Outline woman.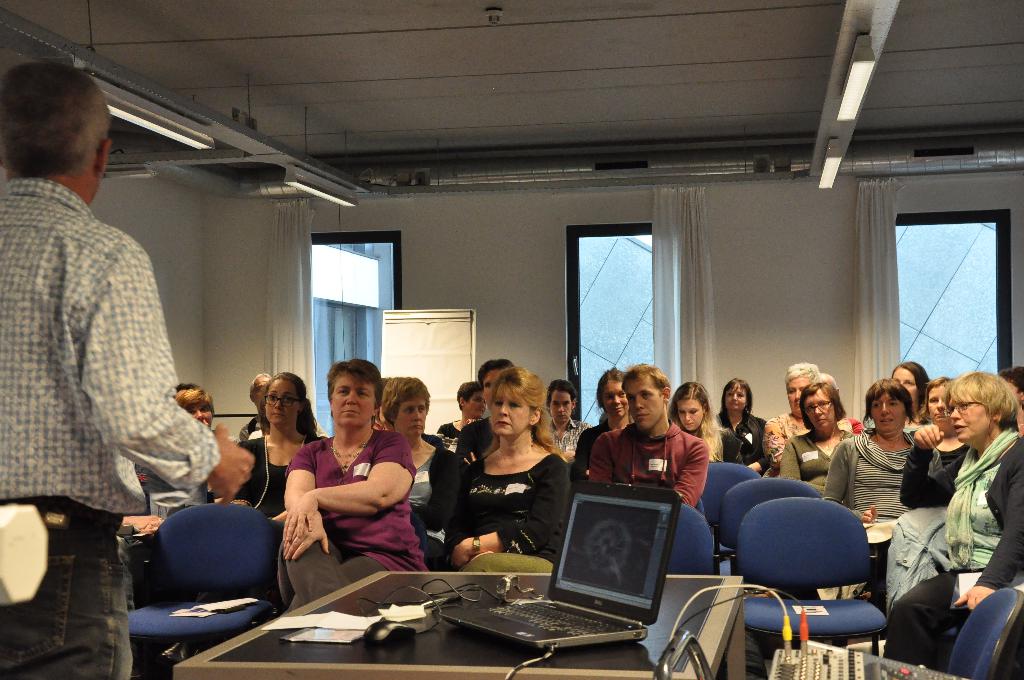
Outline: (669,383,713,454).
